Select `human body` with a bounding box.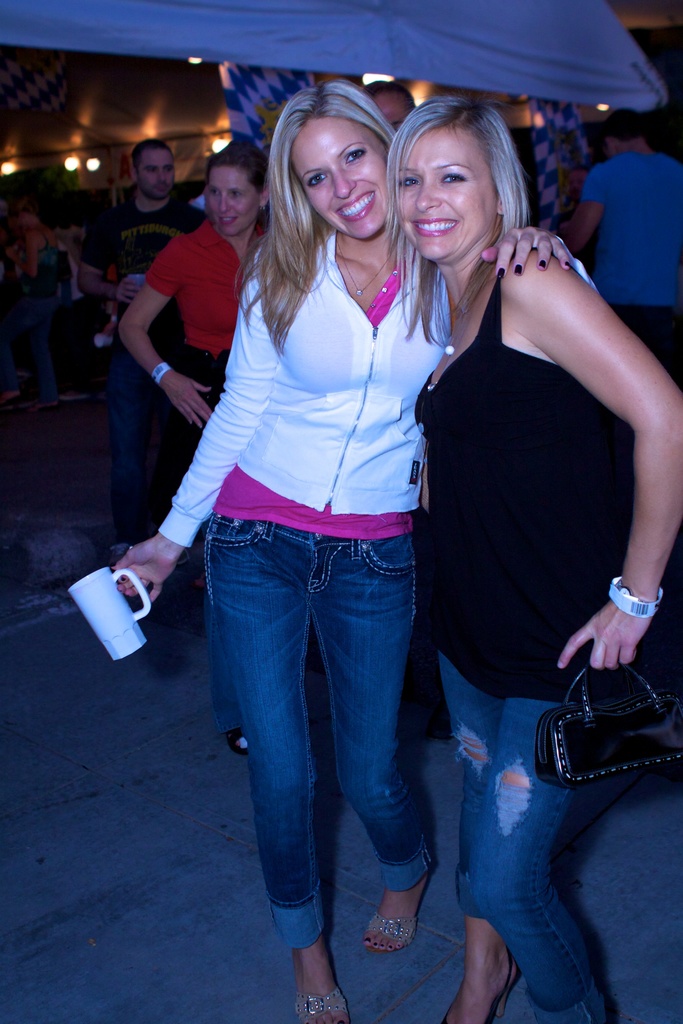
bbox=[372, 78, 409, 131].
